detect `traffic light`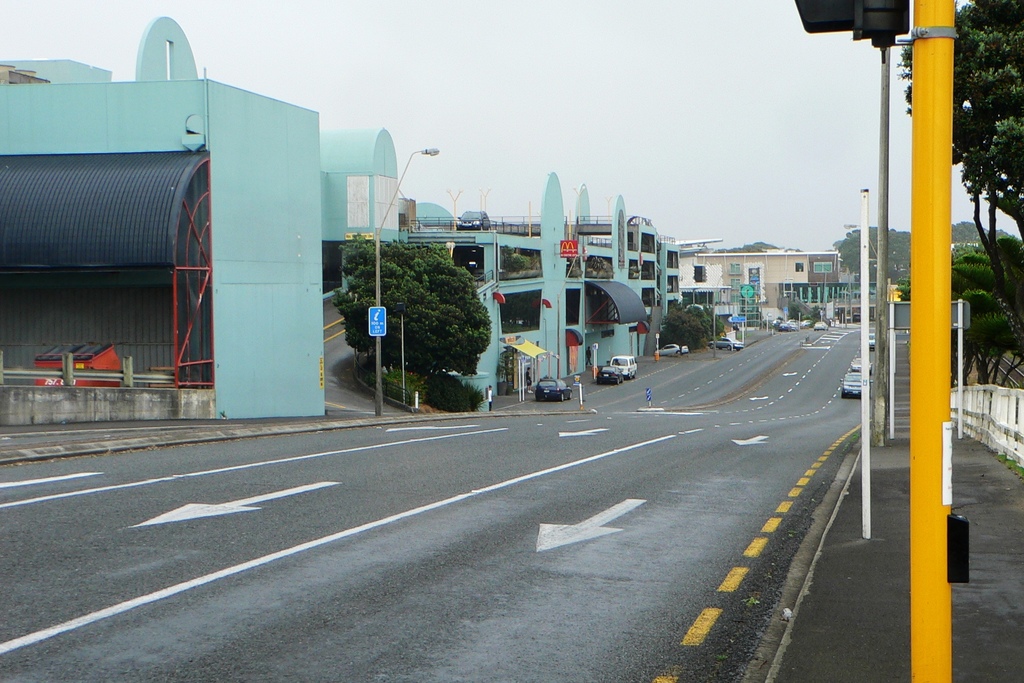
Rect(796, 0, 911, 52)
